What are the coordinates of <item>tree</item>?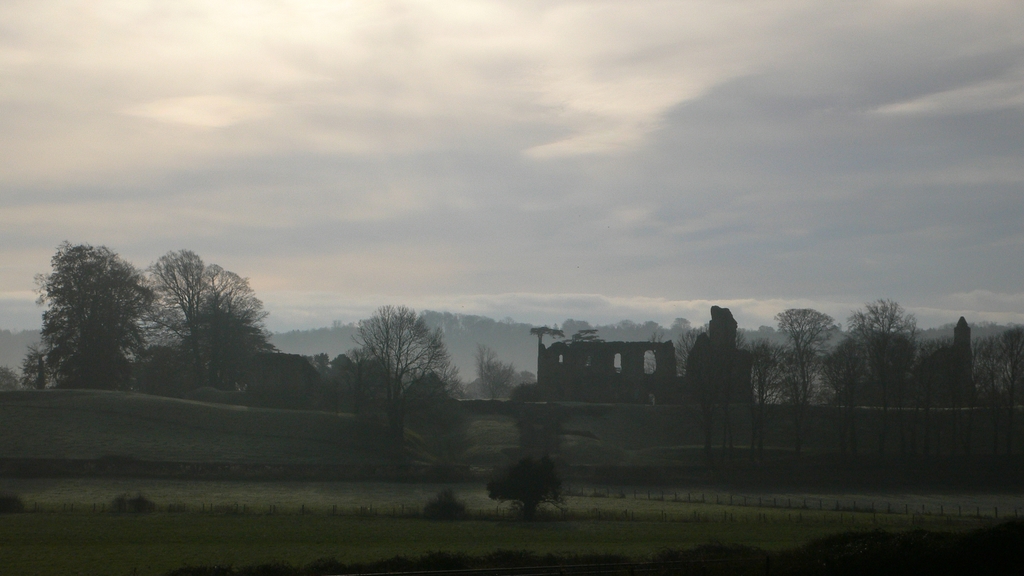
(662,323,725,462).
